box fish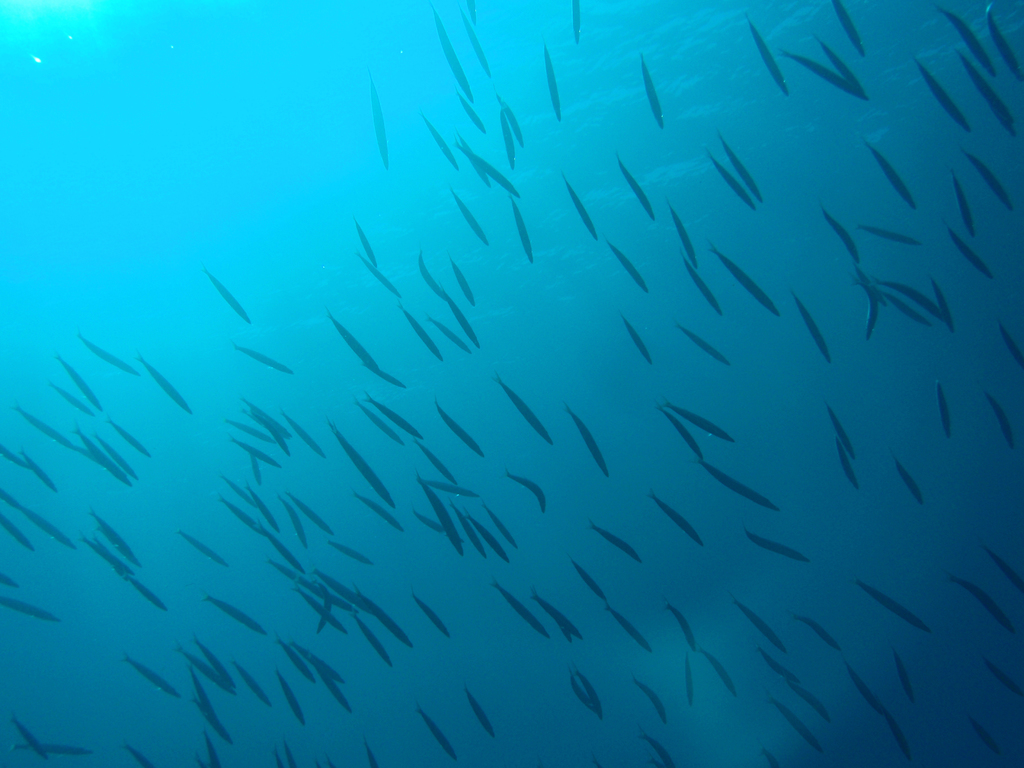
[x1=717, y1=128, x2=763, y2=204]
